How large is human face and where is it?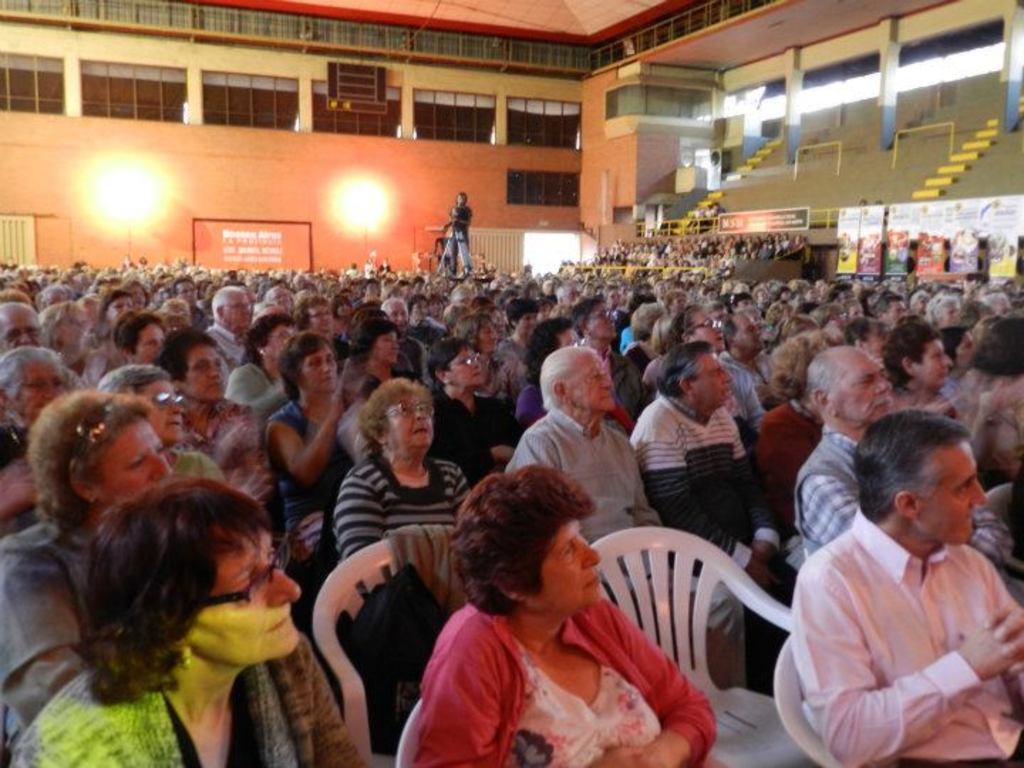
Bounding box: (375,327,398,364).
